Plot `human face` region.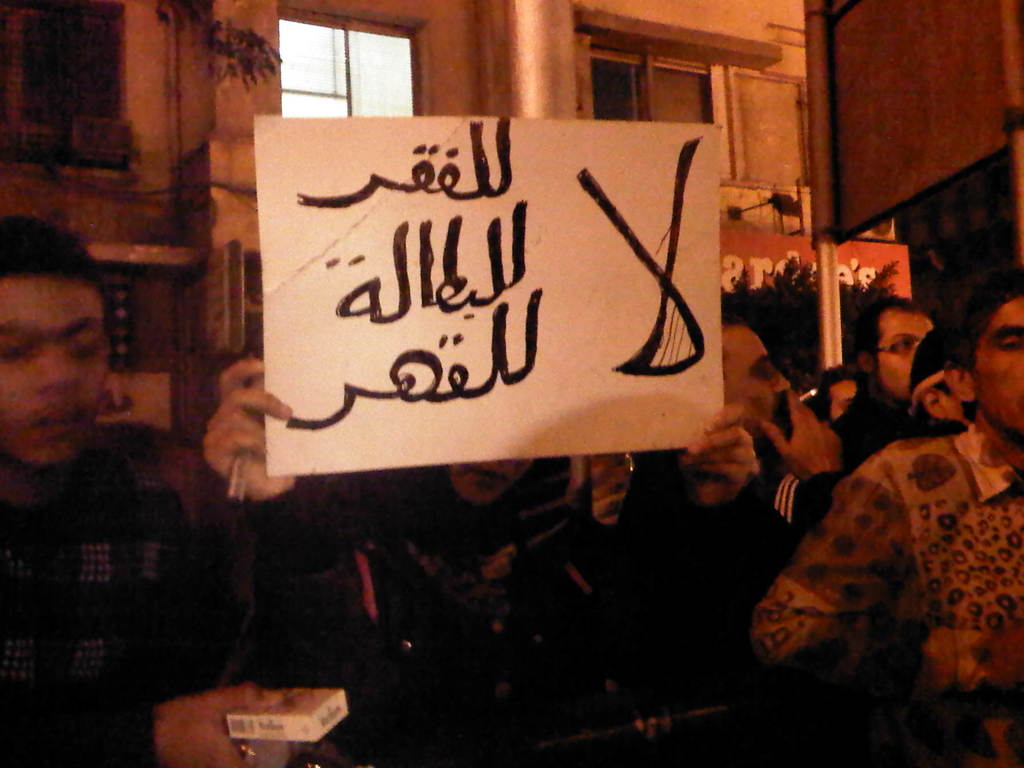
Plotted at [879, 304, 938, 399].
